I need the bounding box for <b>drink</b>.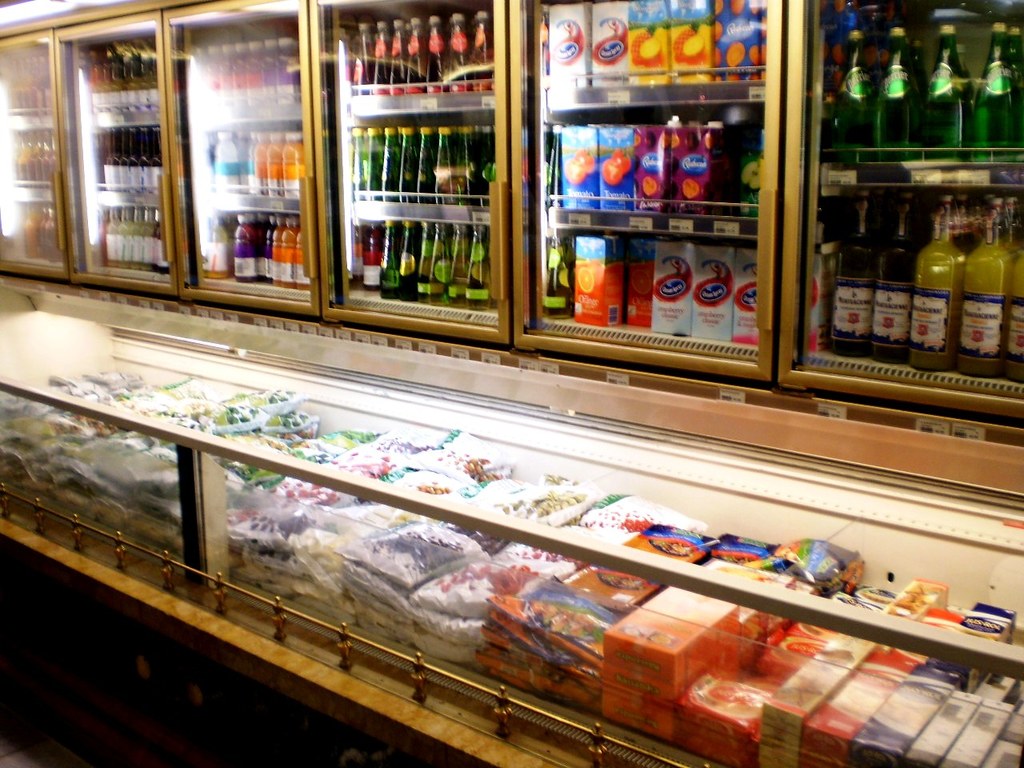
Here it is: box(834, 30, 873, 166).
